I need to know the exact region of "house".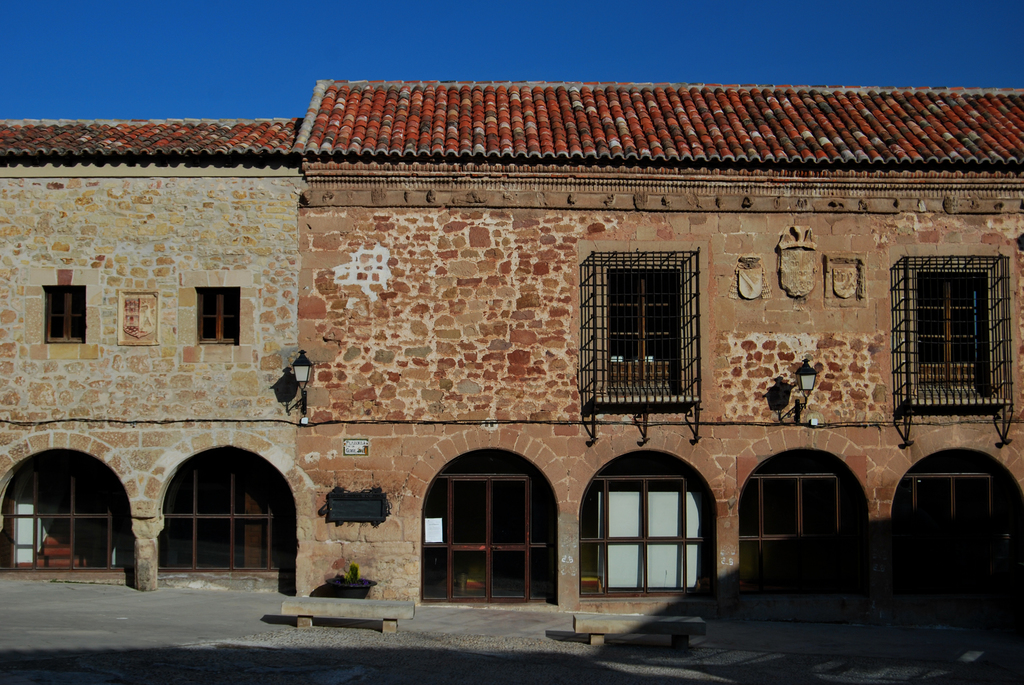
Region: x1=299, y1=75, x2=1023, y2=620.
